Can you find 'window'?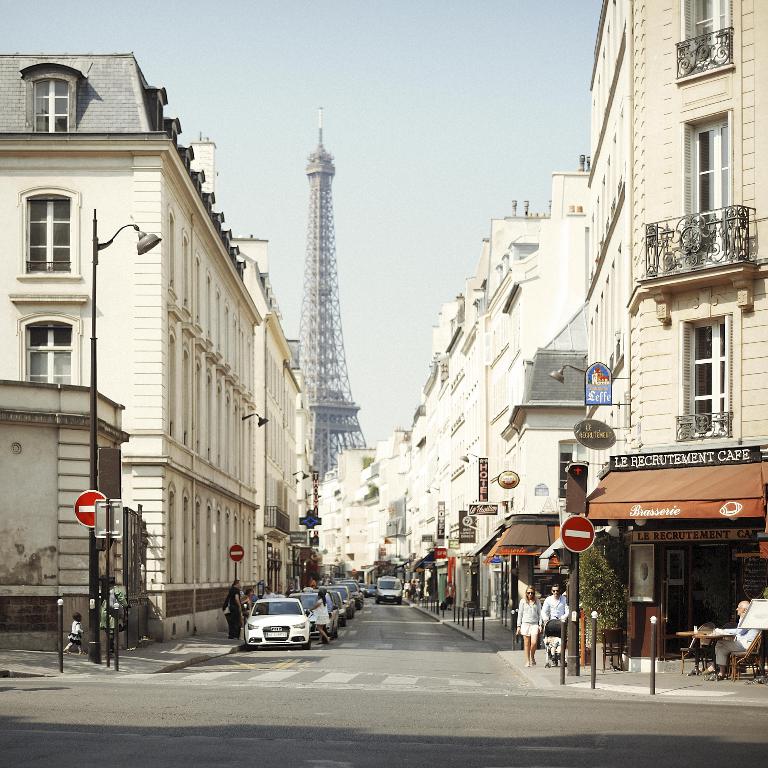
Yes, bounding box: rect(9, 299, 79, 388).
